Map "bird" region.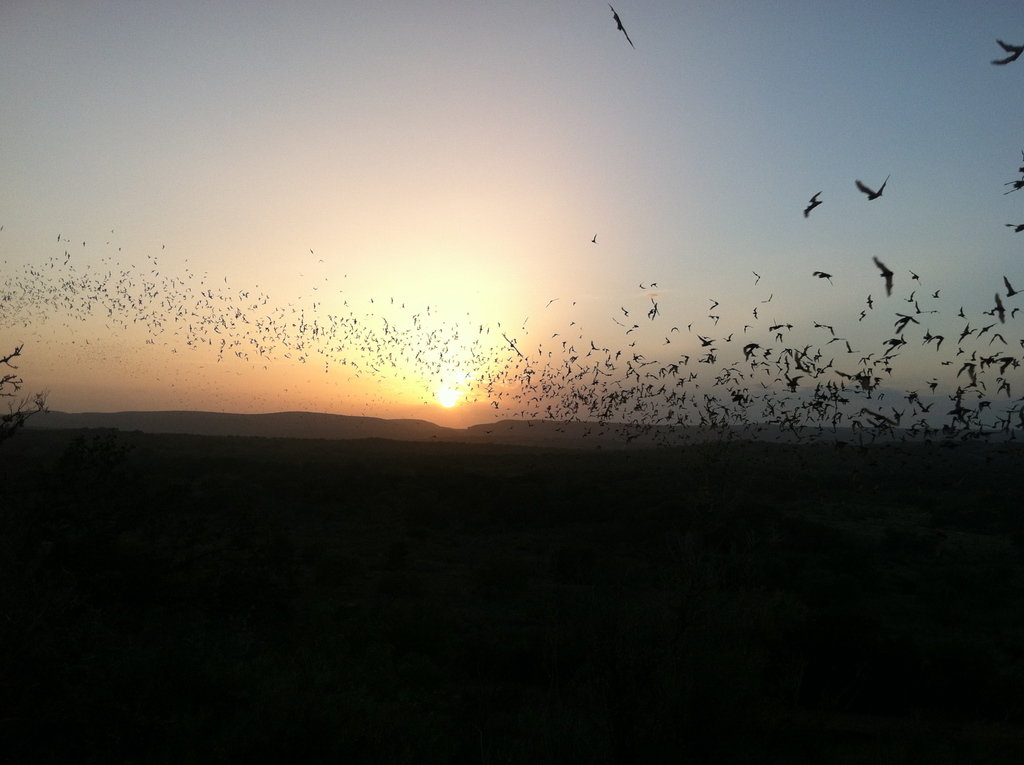
Mapped to bbox=[915, 298, 938, 317].
